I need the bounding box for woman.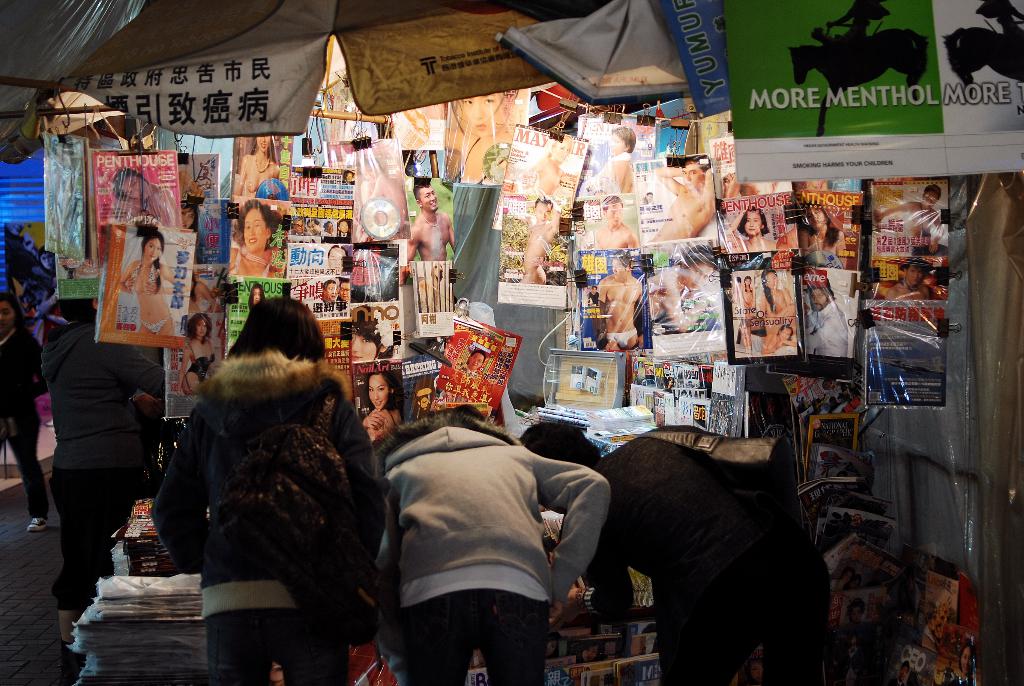
Here it is: x1=579 y1=124 x2=637 y2=196.
